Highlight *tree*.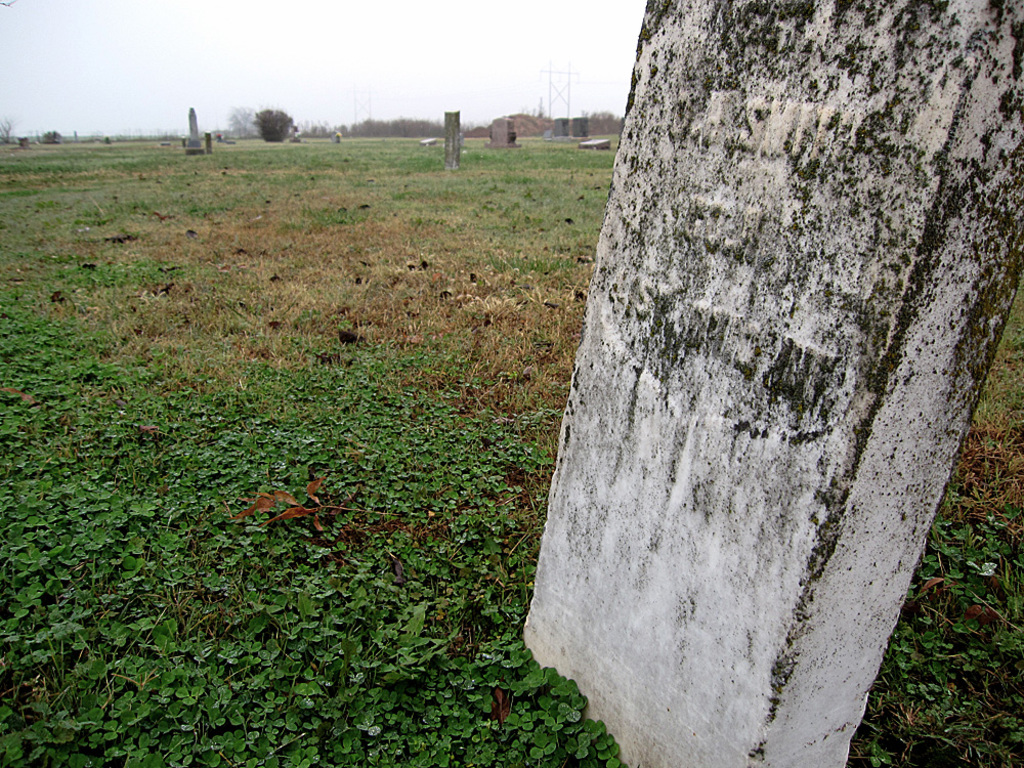
Highlighted region: detection(460, 106, 612, 136).
